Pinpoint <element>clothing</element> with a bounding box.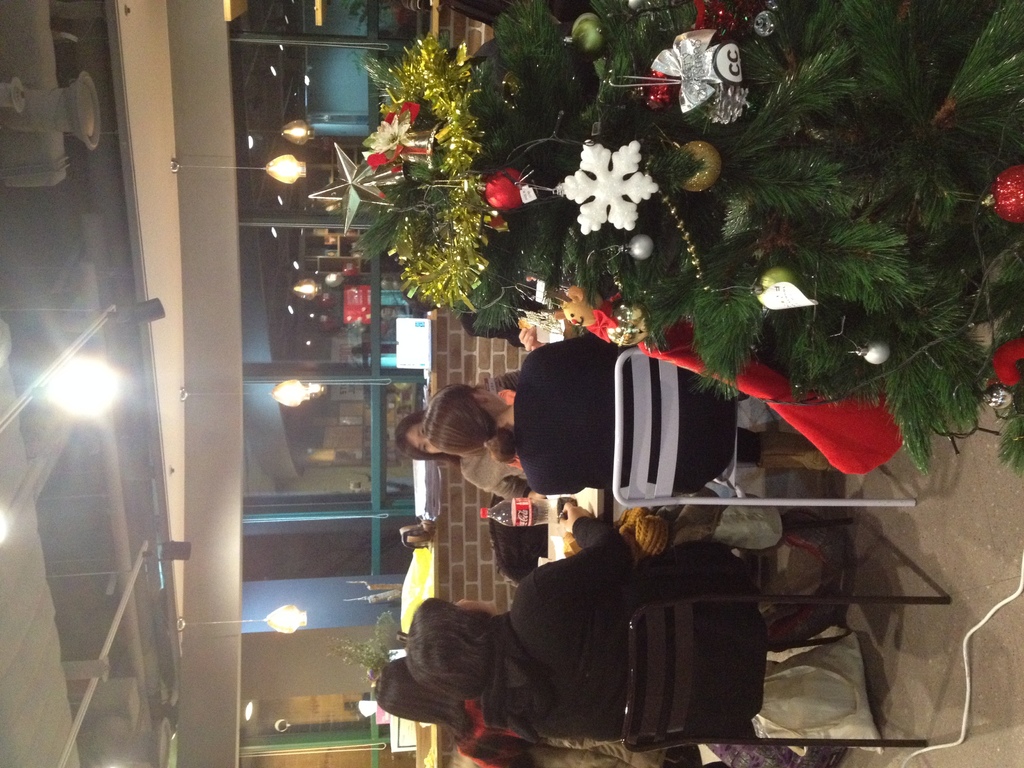
left=451, top=685, right=652, bottom=767.
